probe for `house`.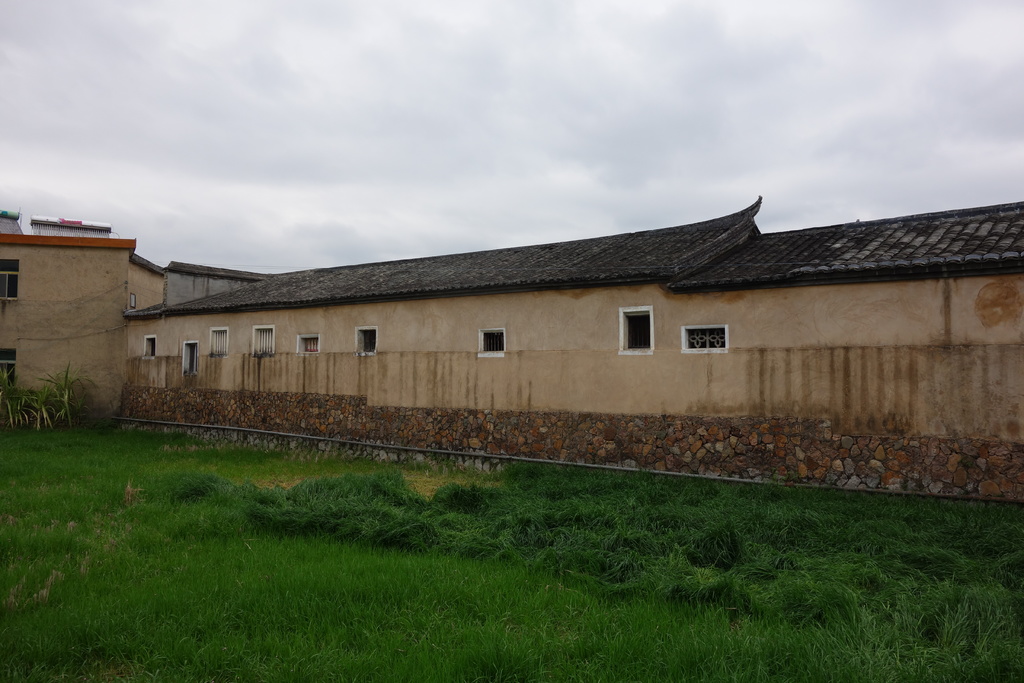
Probe result: bbox(0, 219, 106, 431).
